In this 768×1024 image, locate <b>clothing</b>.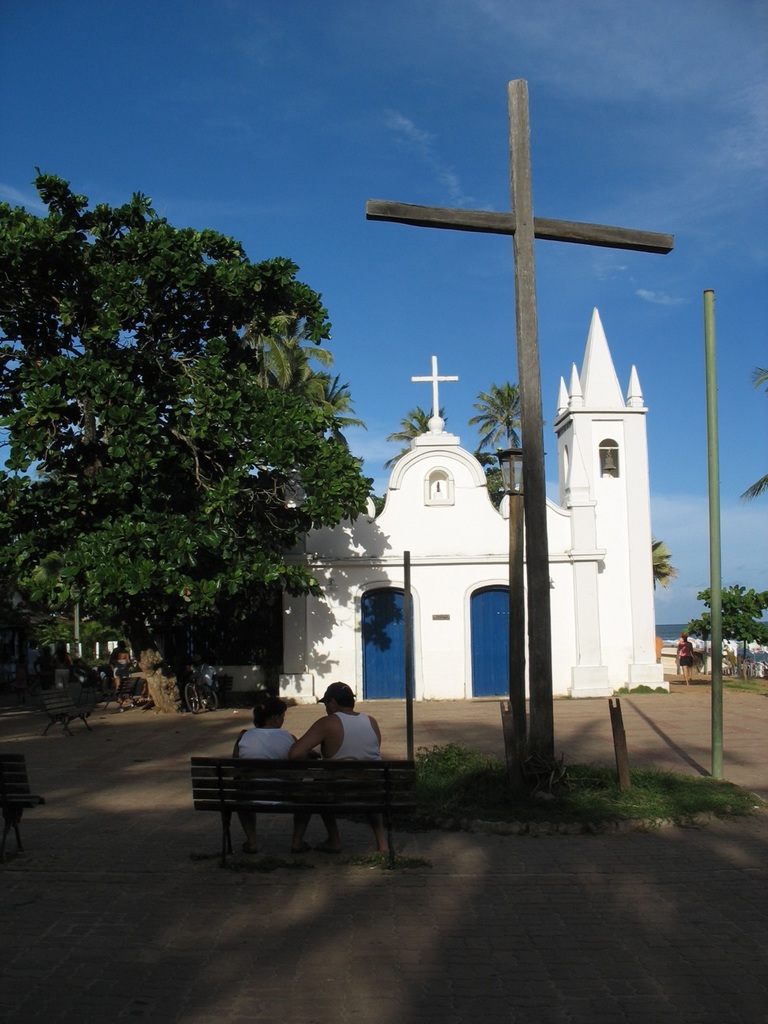
Bounding box: <region>232, 728, 295, 758</region>.
